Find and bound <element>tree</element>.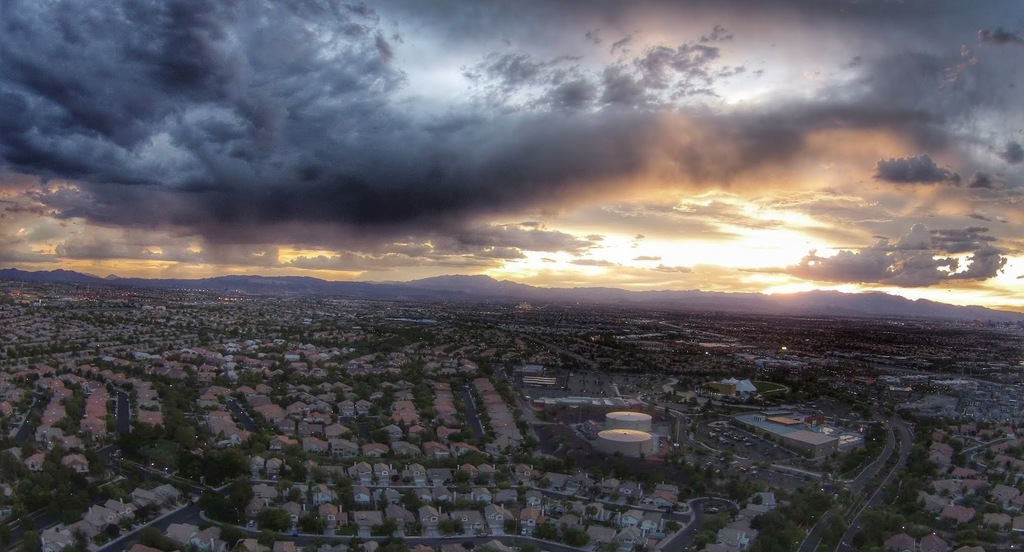
Bound: 542,498,550,506.
